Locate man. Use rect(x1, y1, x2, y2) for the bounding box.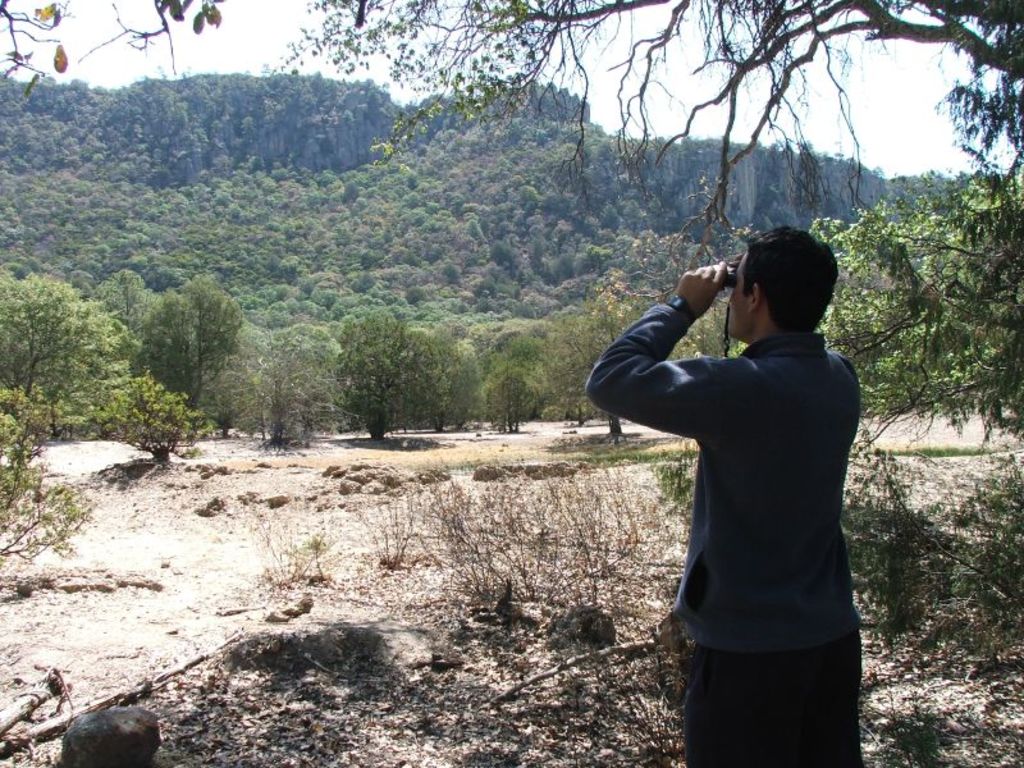
rect(582, 220, 874, 767).
